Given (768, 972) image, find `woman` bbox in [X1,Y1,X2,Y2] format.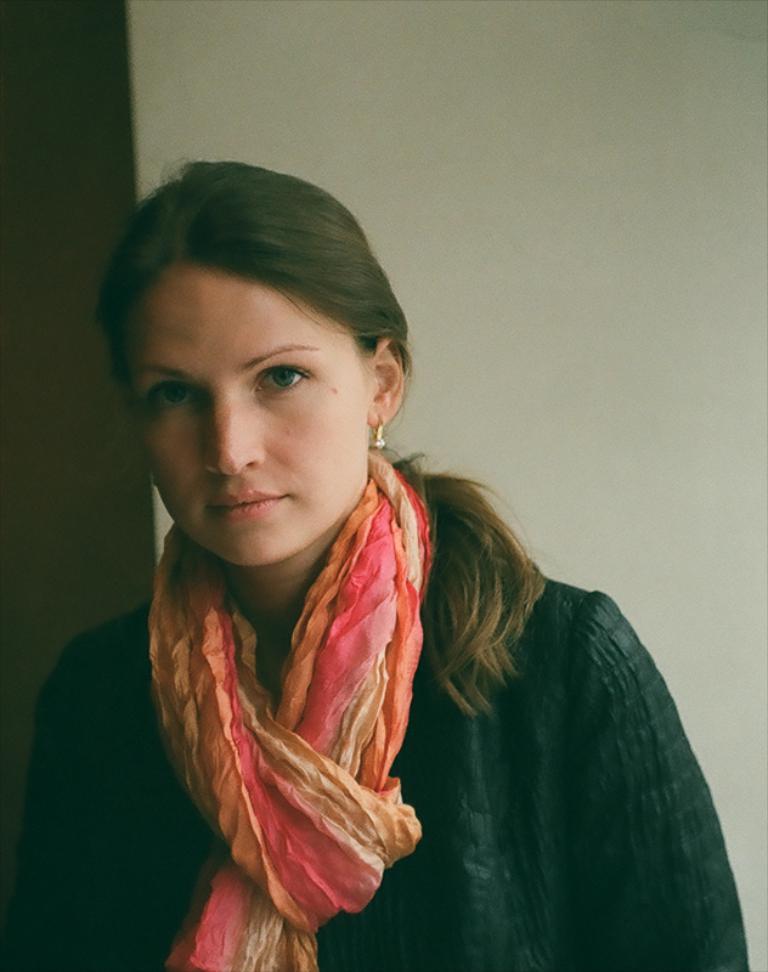
[46,170,668,971].
